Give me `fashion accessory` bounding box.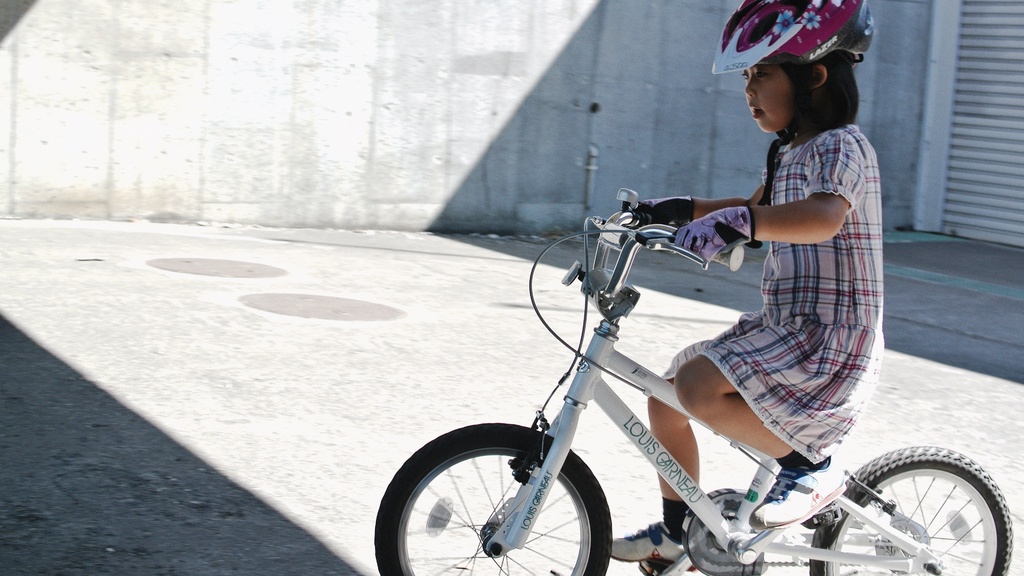
region(623, 192, 693, 239).
